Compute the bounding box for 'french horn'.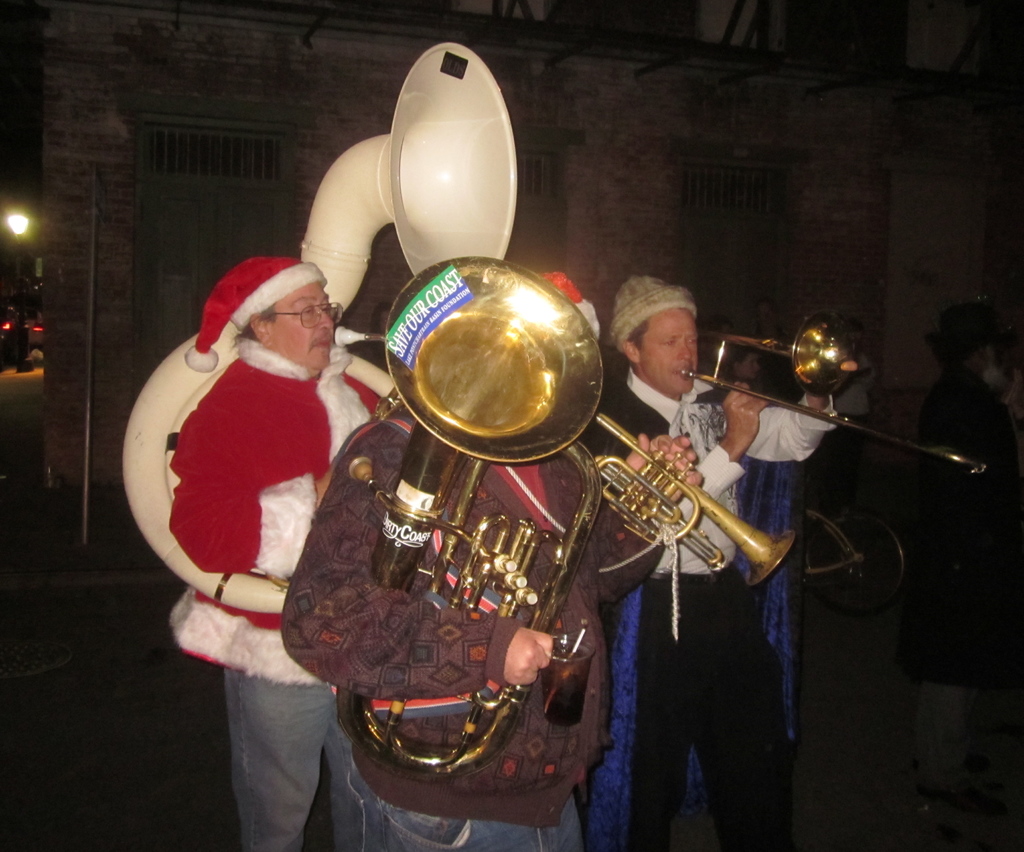
(334,255,622,793).
